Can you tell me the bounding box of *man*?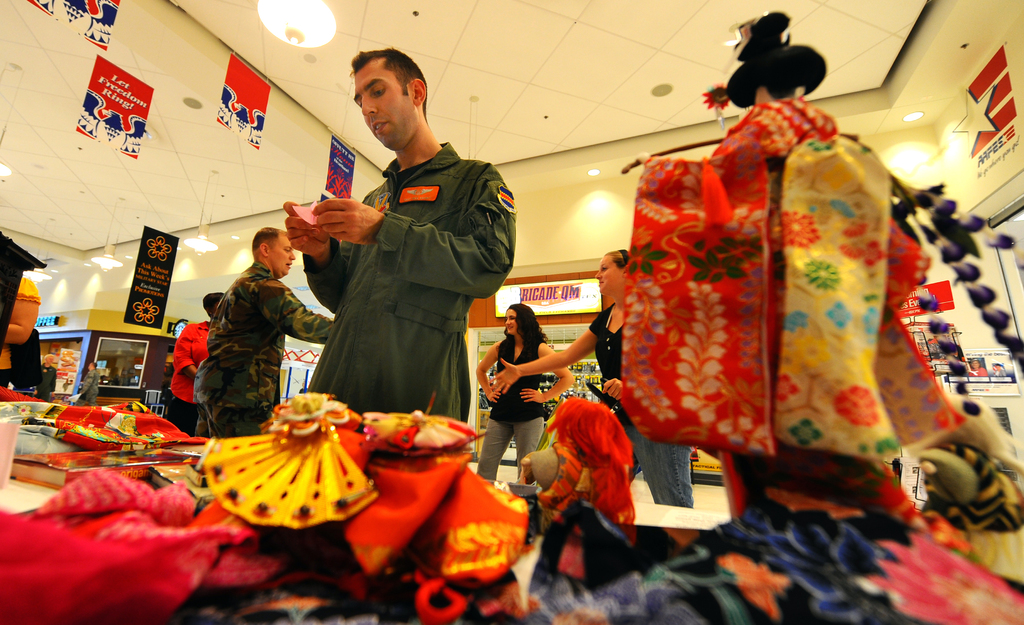
select_region(191, 224, 335, 433).
